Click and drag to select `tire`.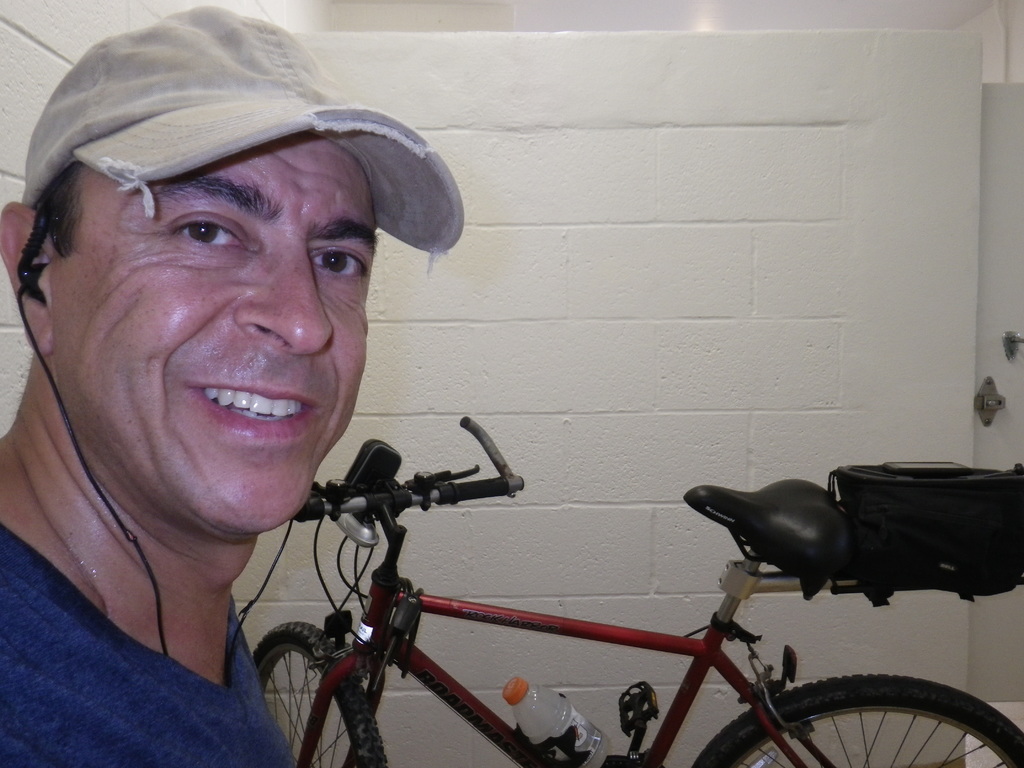
Selection: <bbox>252, 620, 388, 767</bbox>.
